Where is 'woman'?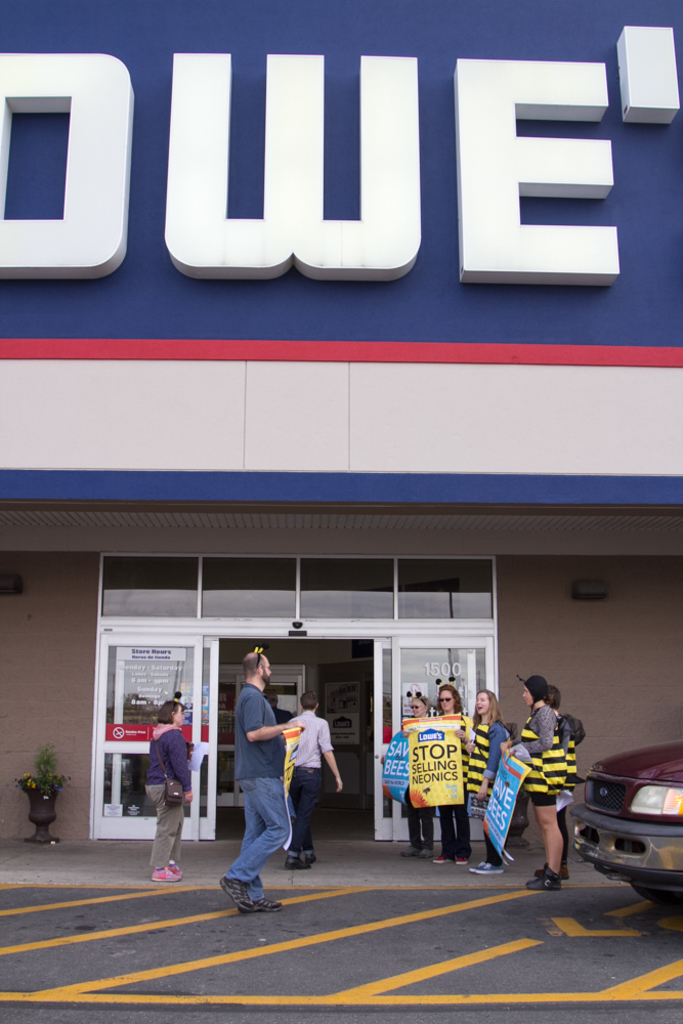
<bbox>147, 701, 196, 879</bbox>.
